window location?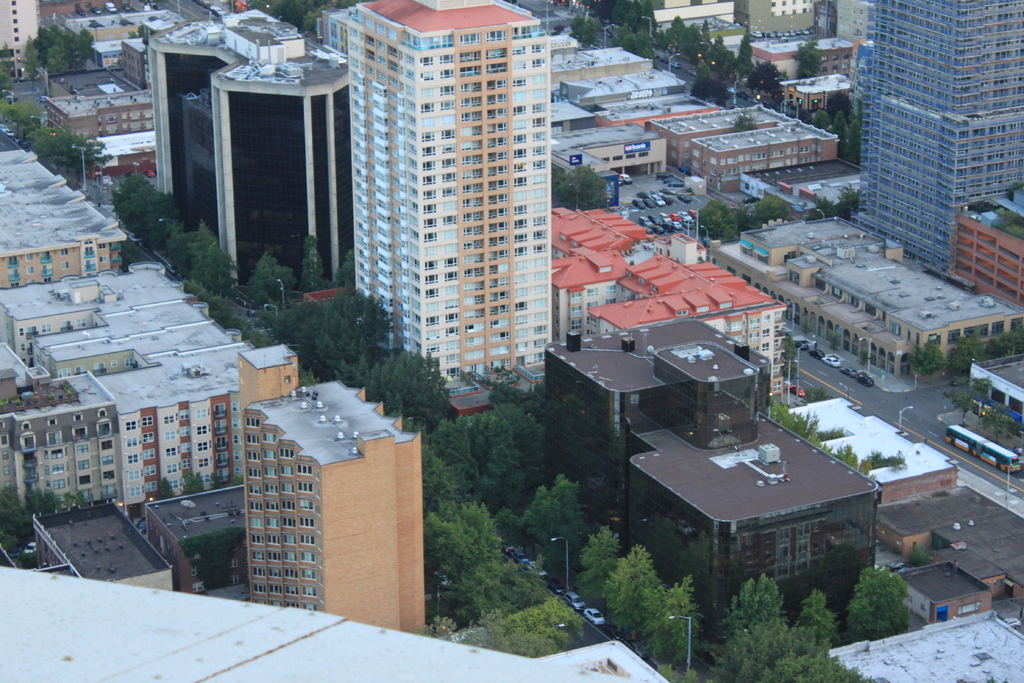
box=[446, 343, 459, 349]
